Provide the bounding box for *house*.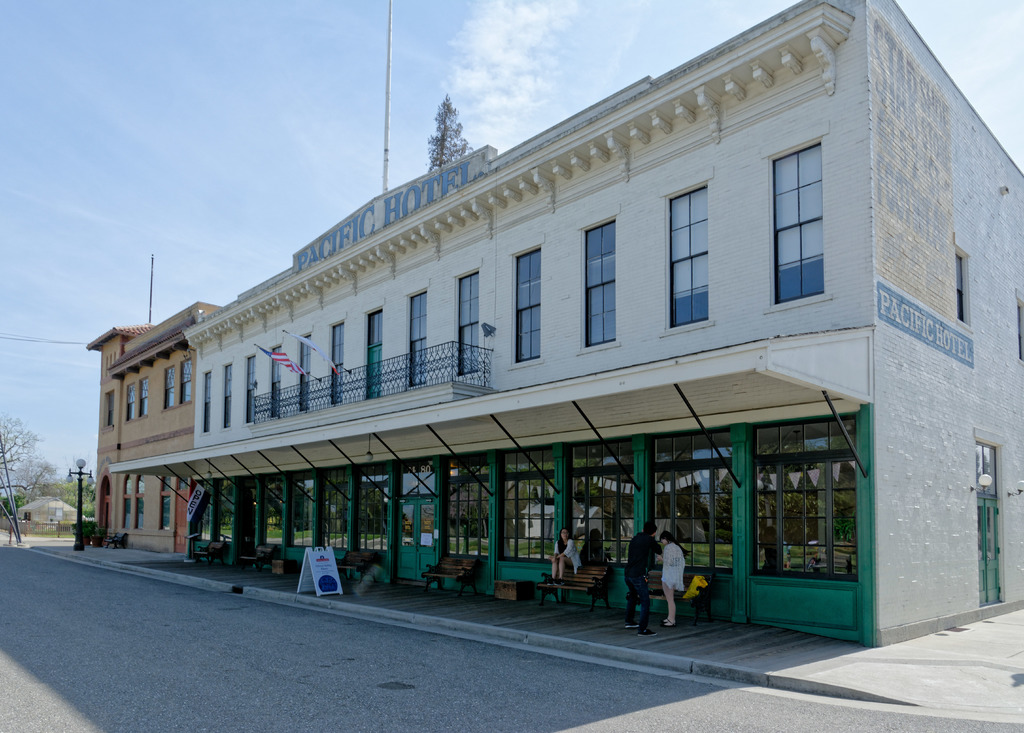
<bbox>86, 254, 223, 555</bbox>.
